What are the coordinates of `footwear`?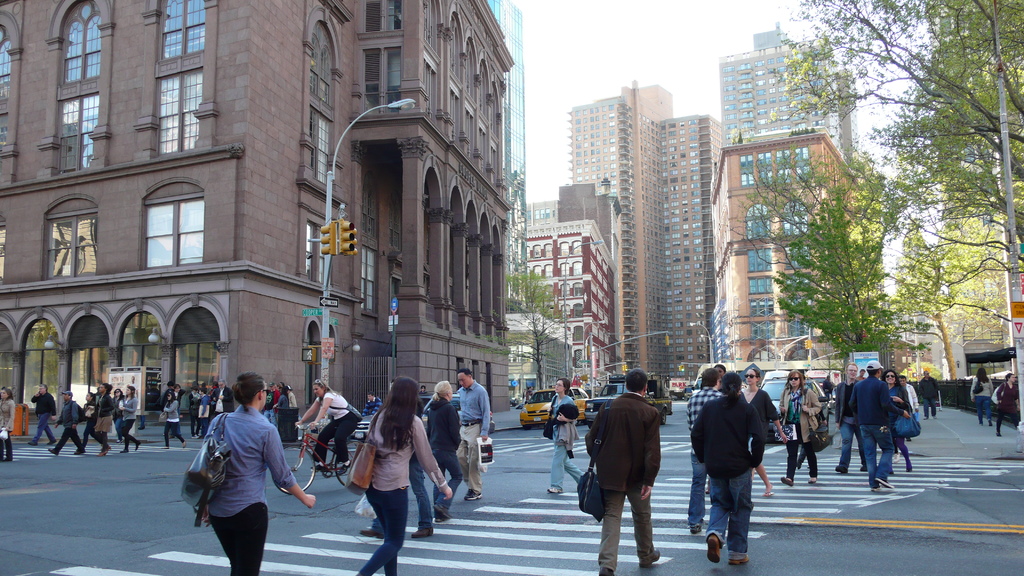
137,438,142,449.
